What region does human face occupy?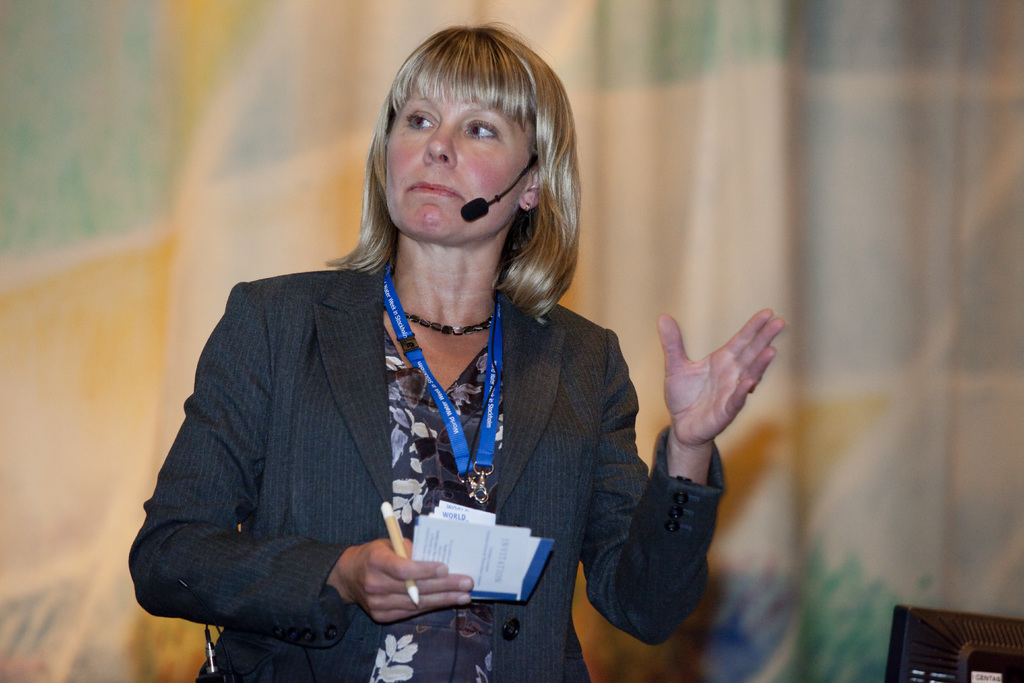
[381,83,524,245].
